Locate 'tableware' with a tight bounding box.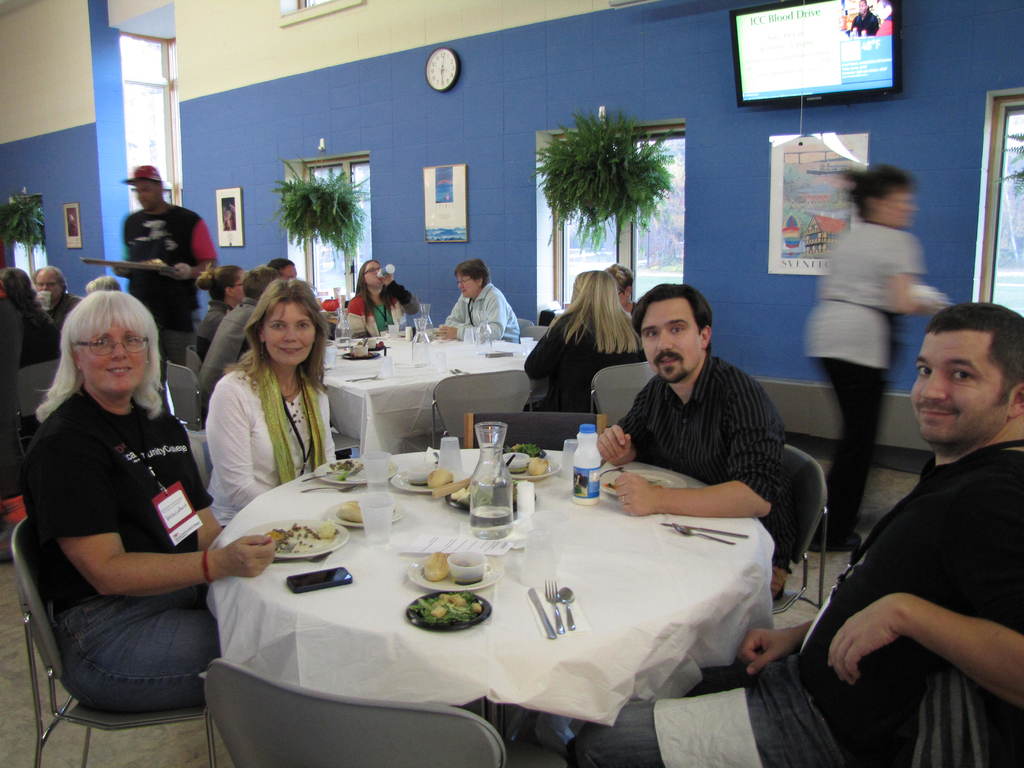
left=390, top=323, right=399, bottom=340.
